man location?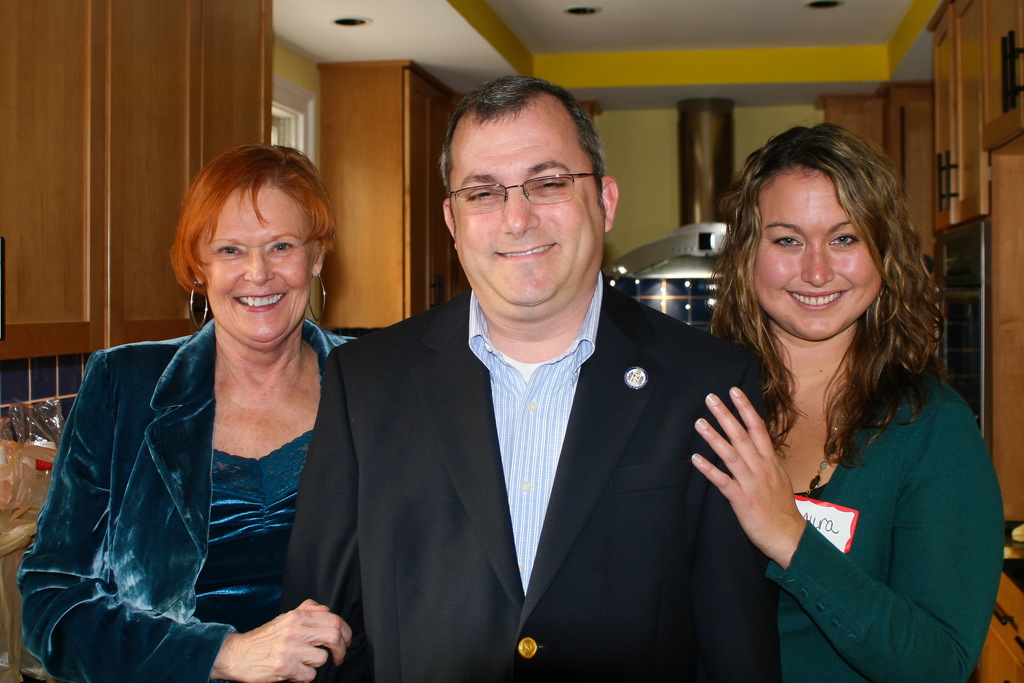
l=267, t=100, r=796, b=671
